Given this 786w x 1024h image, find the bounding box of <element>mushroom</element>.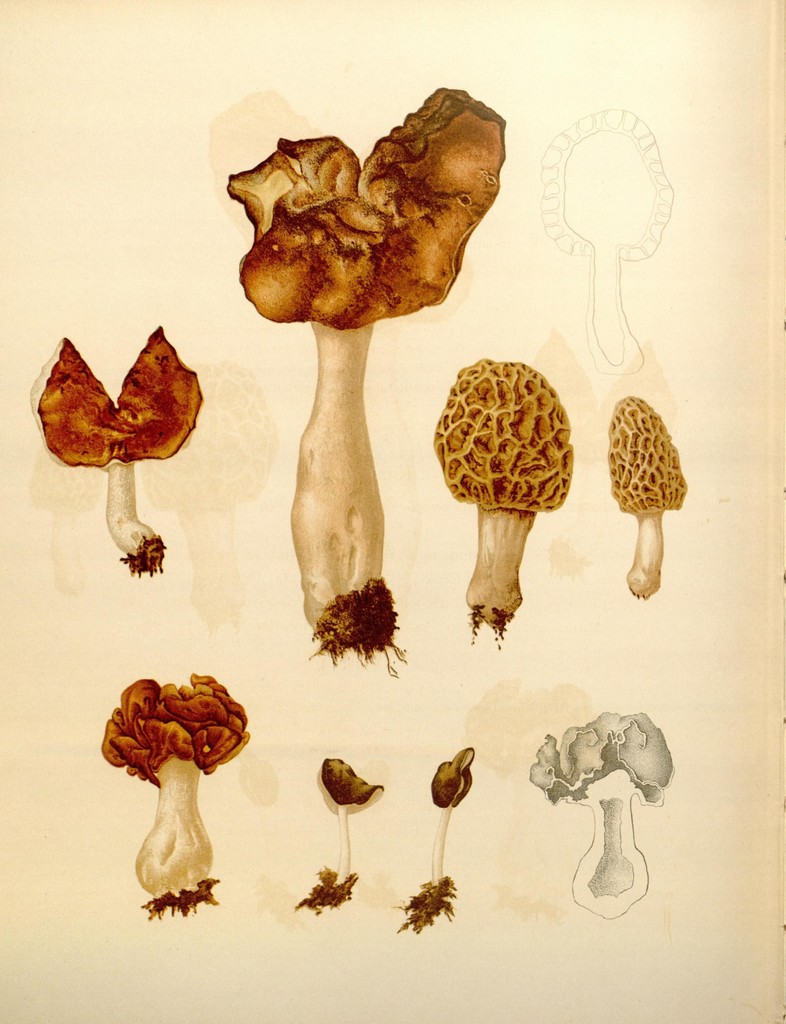
[102, 672, 249, 903].
